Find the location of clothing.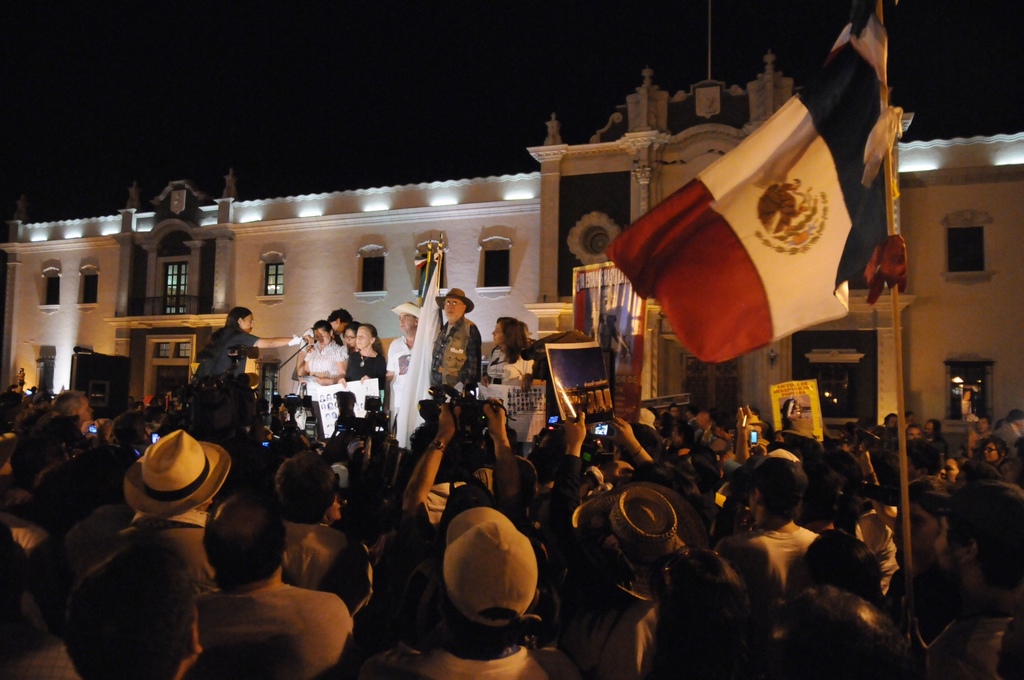
Location: {"x1": 341, "y1": 347, "x2": 386, "y2": 412}.
